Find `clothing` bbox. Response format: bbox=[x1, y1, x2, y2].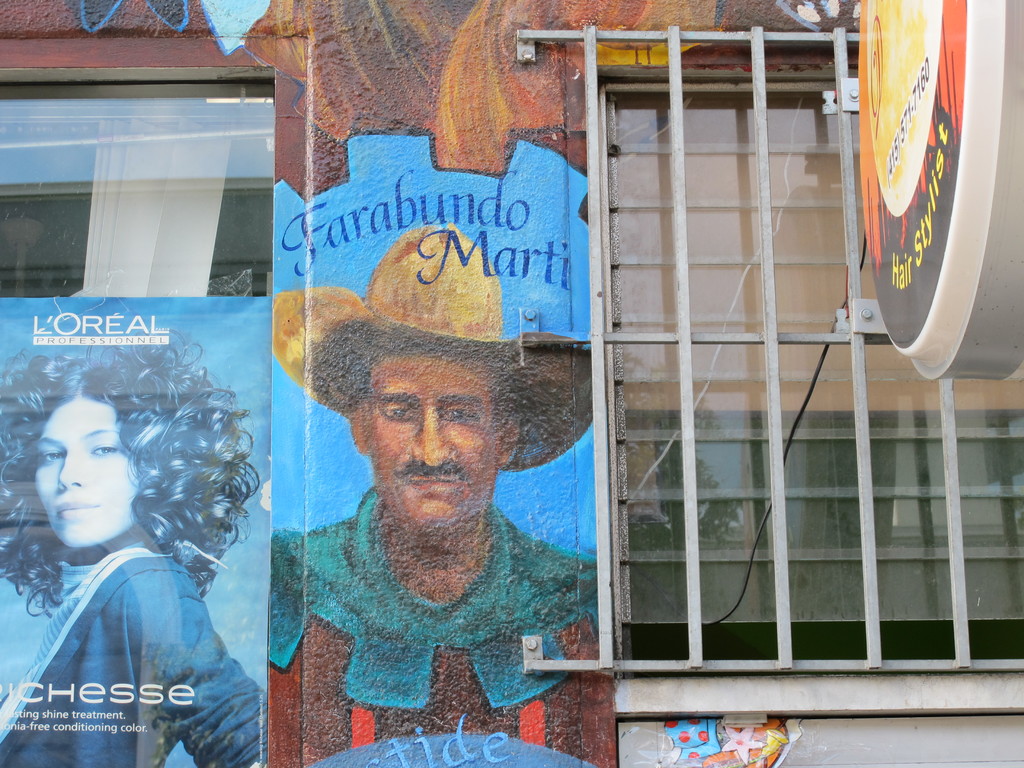
bbox=[7, 500, 262, 735].
